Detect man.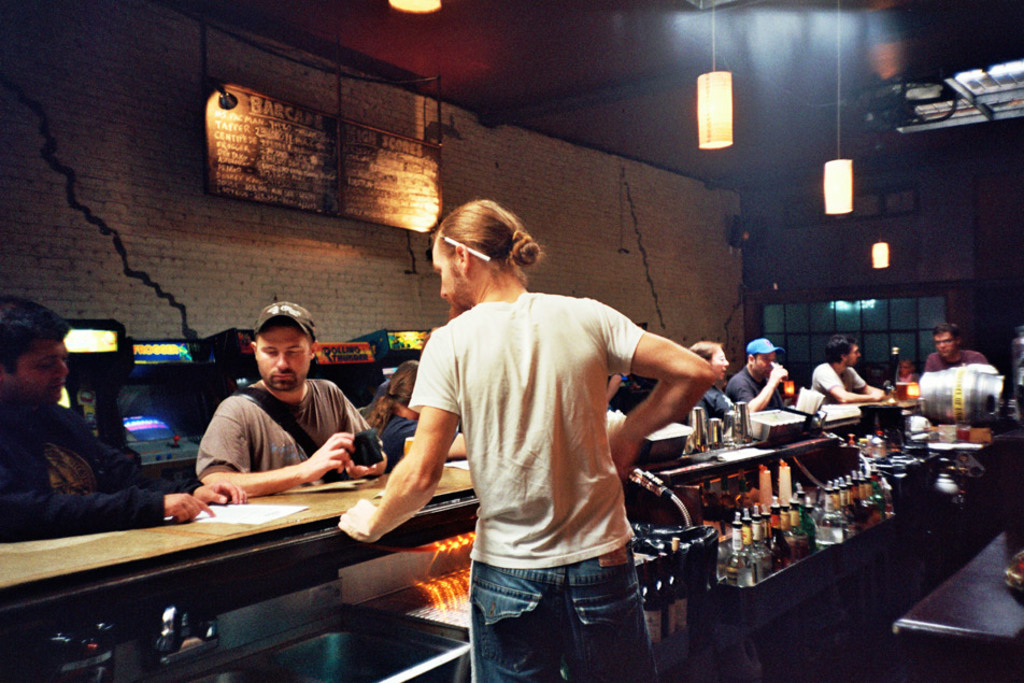
Detected at [x1=0, y1=300, x2=213, y2=528].
